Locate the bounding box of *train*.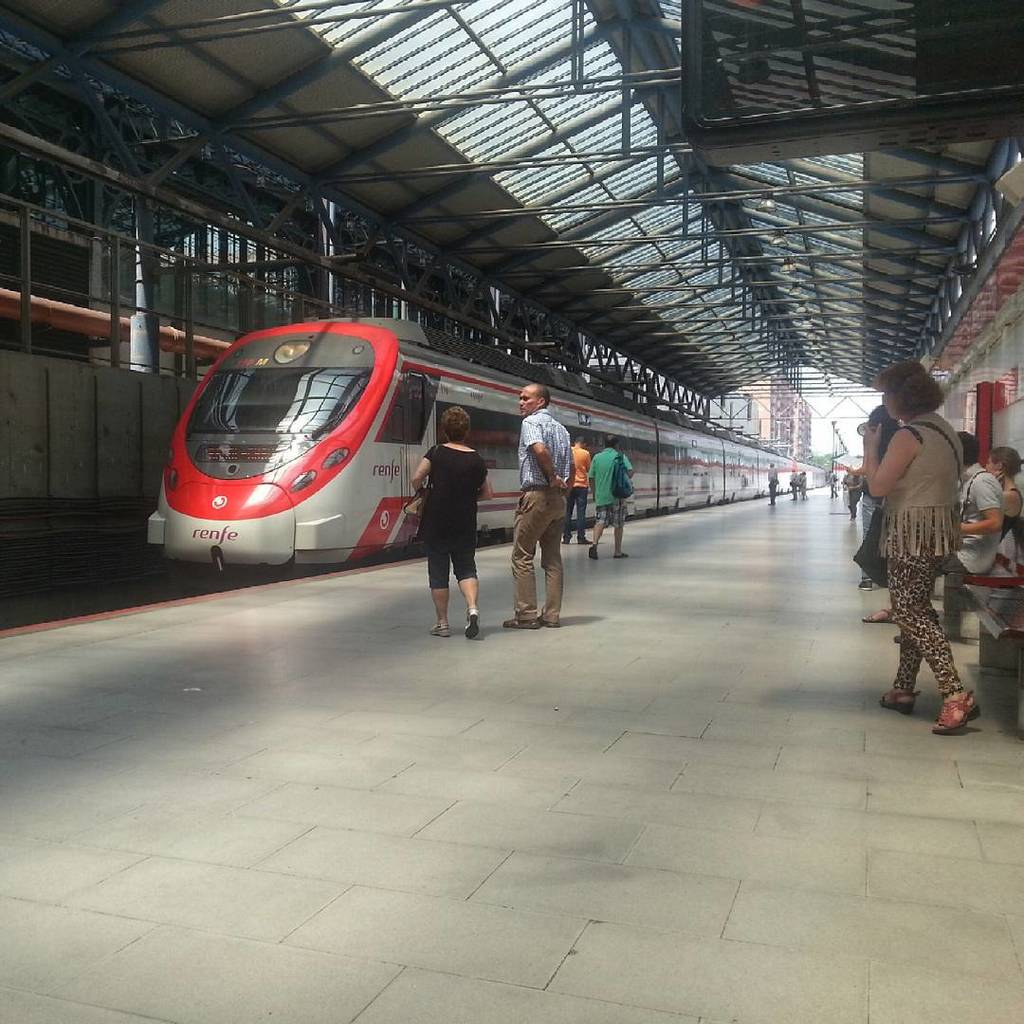
Bounding box: Rect(145, 319, 823, 574).
